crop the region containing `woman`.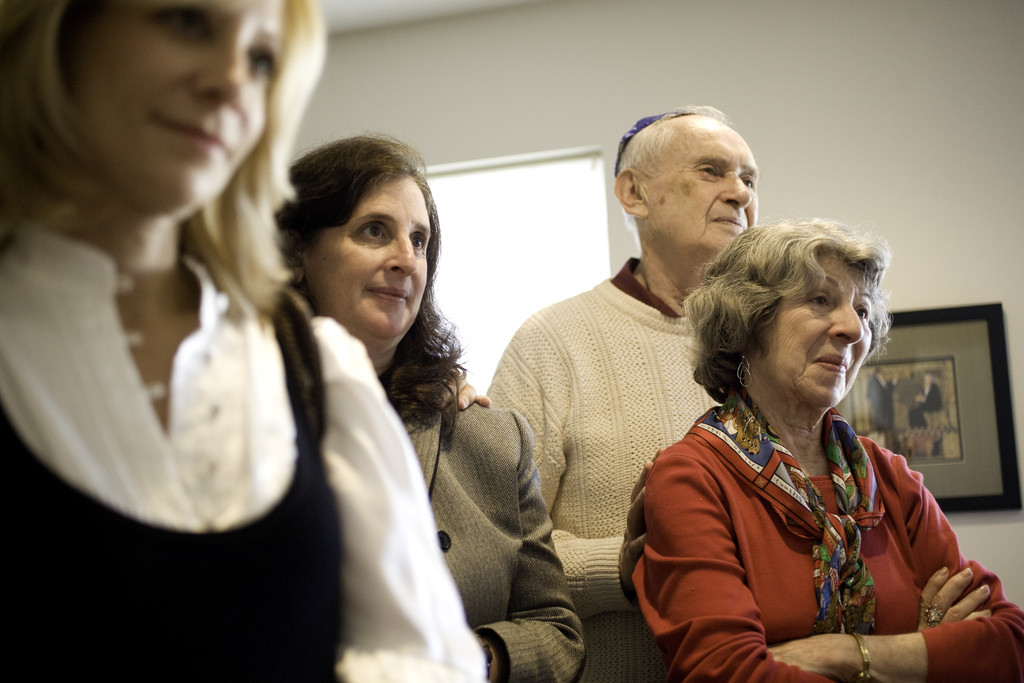
Crop region: detection(275, 130, 594, 682).
